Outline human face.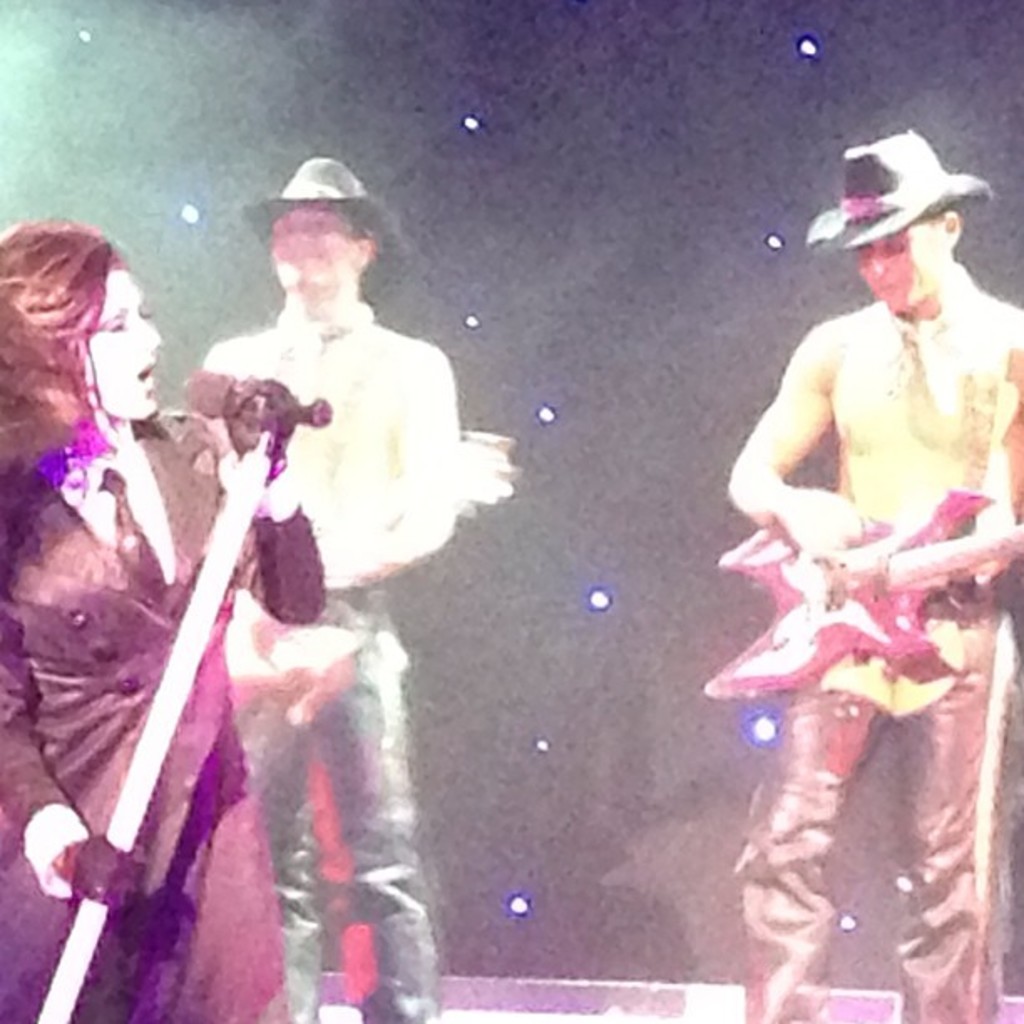
Outline: 268 209 366 294.
